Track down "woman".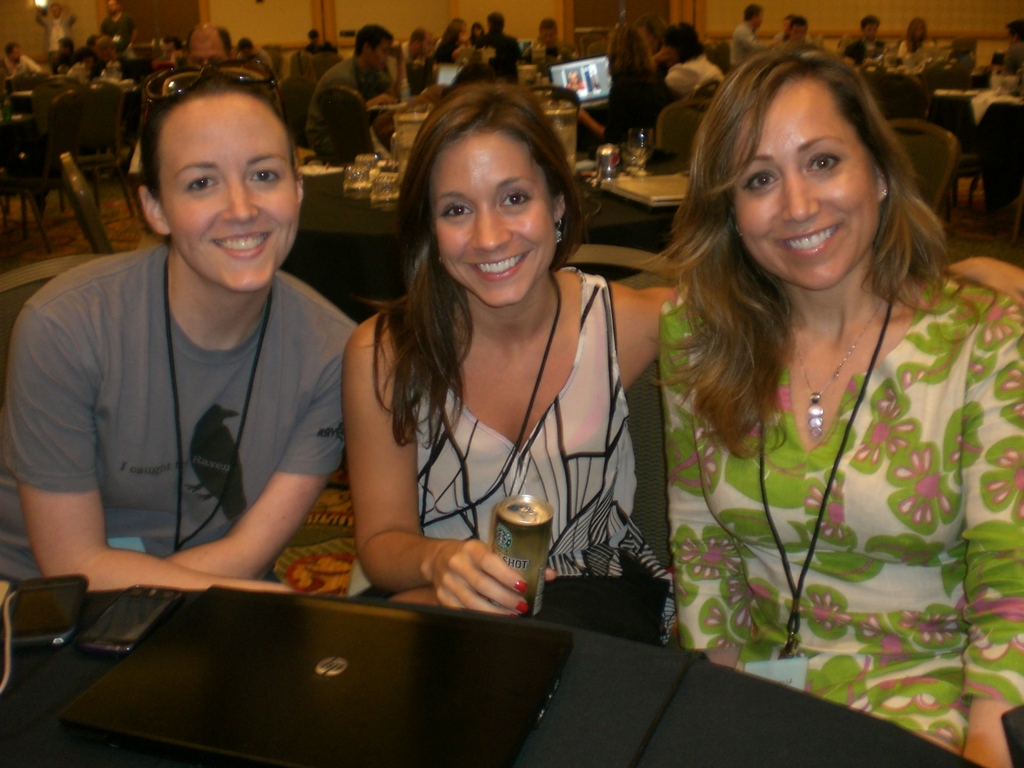
Tracked to rect(297, 29, 329, 64).
